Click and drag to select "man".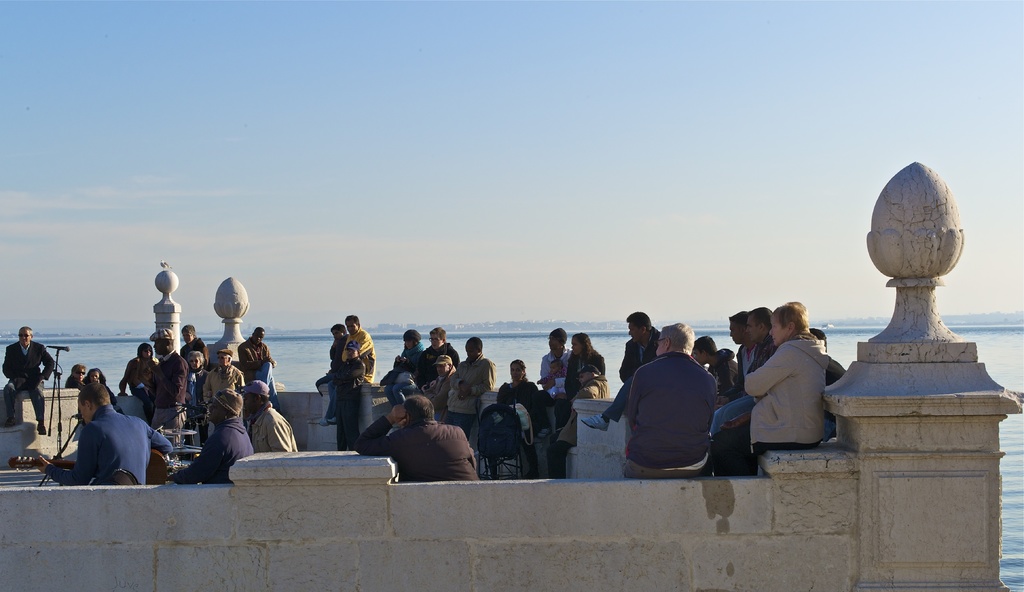
Selection: {"x1": 715, "y1": 308, "x2": 755, "y2": 407}.
